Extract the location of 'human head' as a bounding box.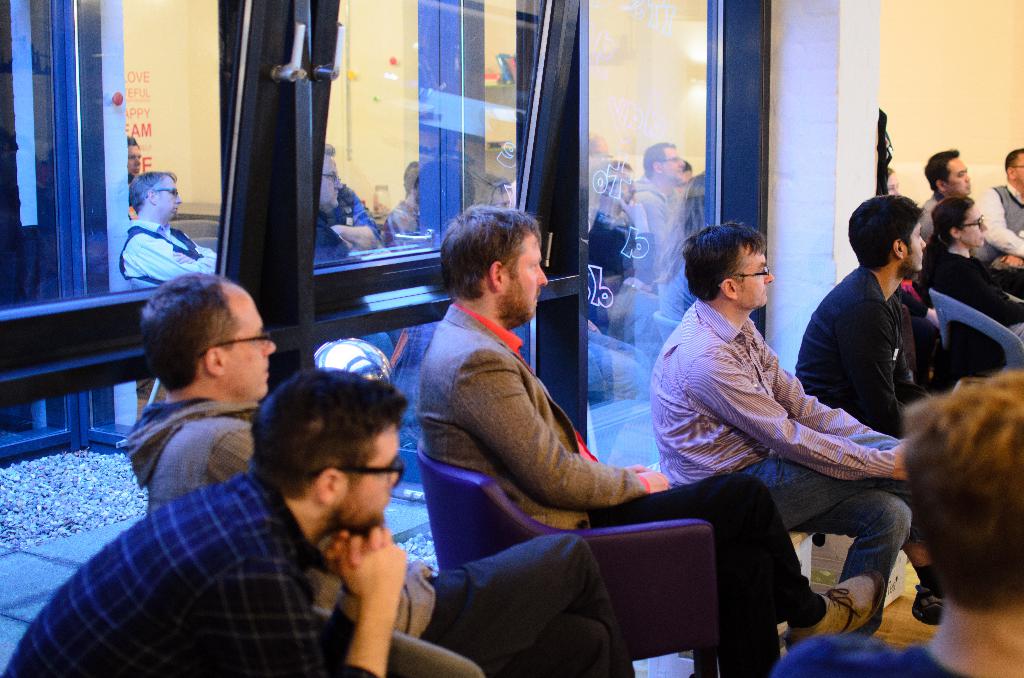
box=[643, 143, 685, 188].
